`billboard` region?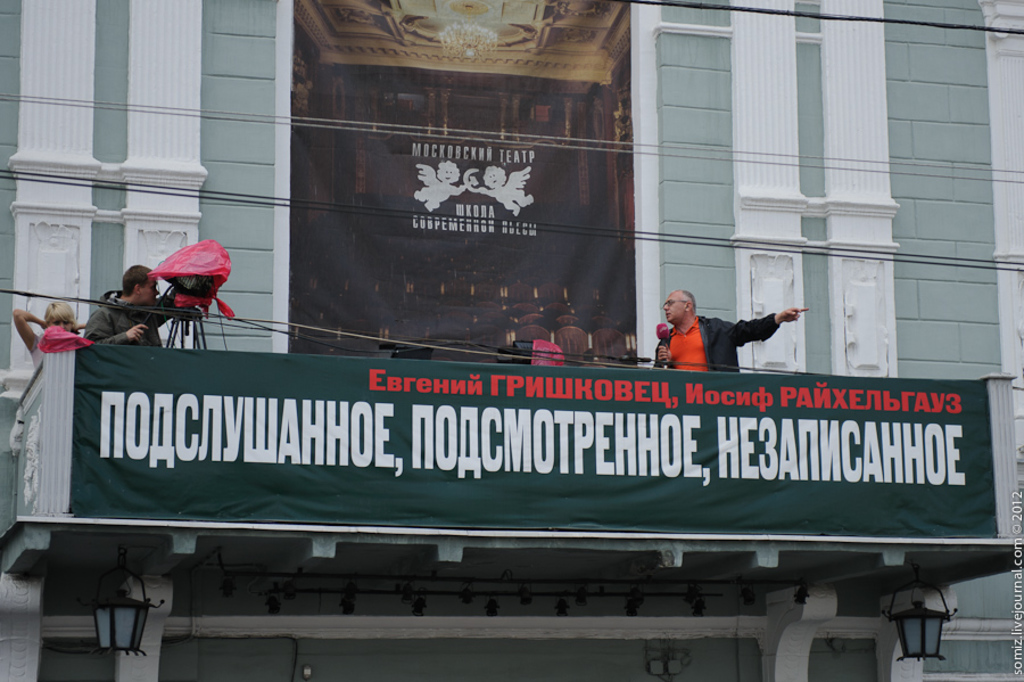
[left=0, top=295, right=903, bottom=544]
